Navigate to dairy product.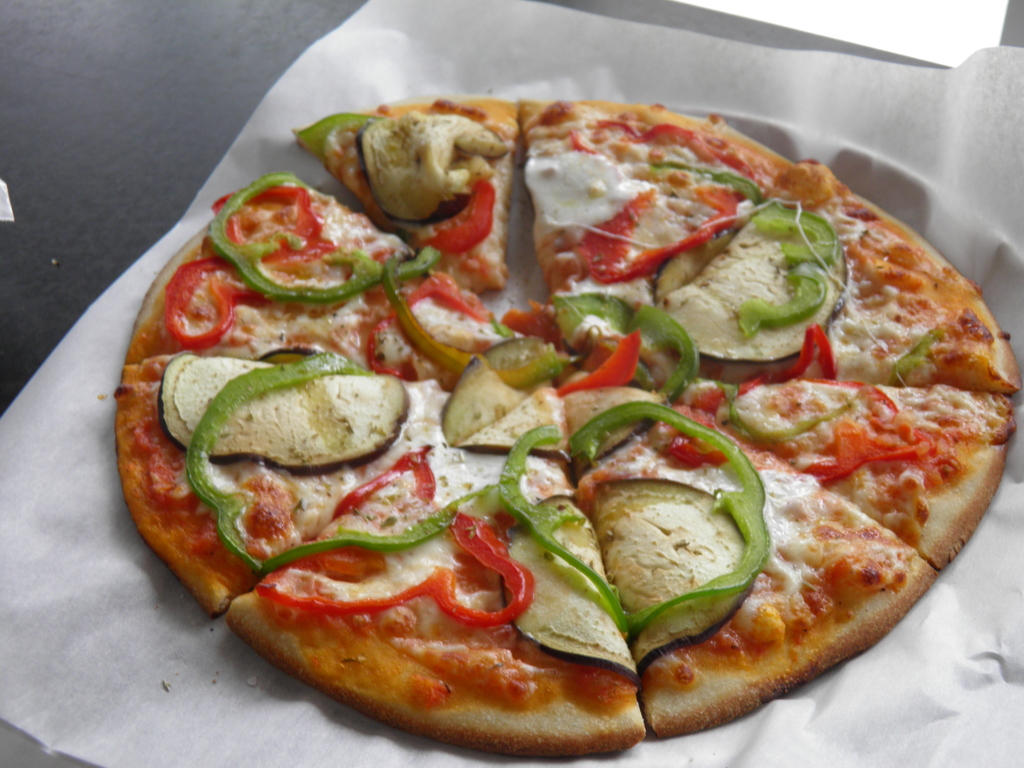
Navigation target: [left=522, top=141, right=652, bottom=235].
